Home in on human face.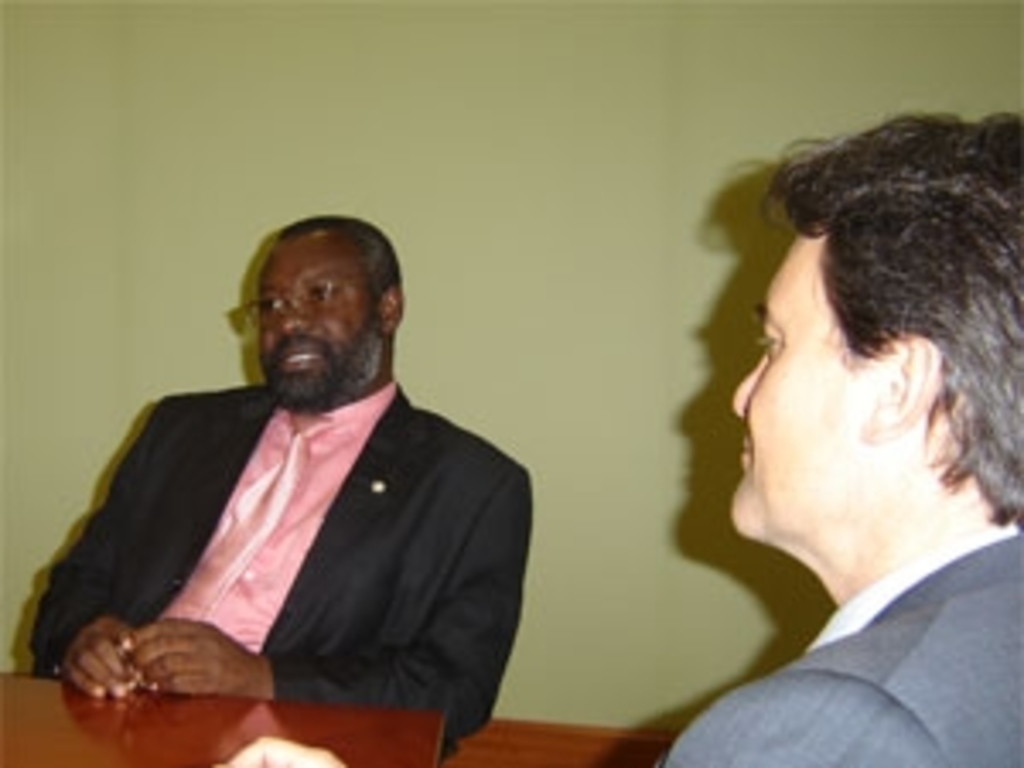
Homed in at <region>727, 242, 891, 536</region>.
